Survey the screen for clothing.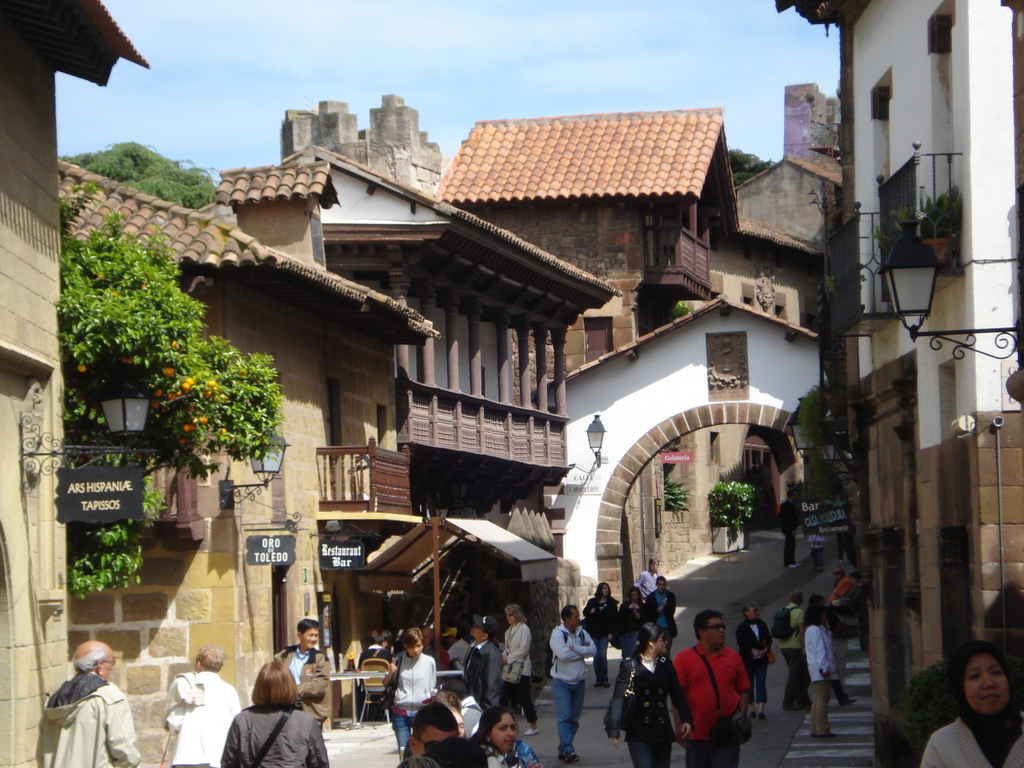
Survey found: (left=741, top=623, right=771, bottom=715).
